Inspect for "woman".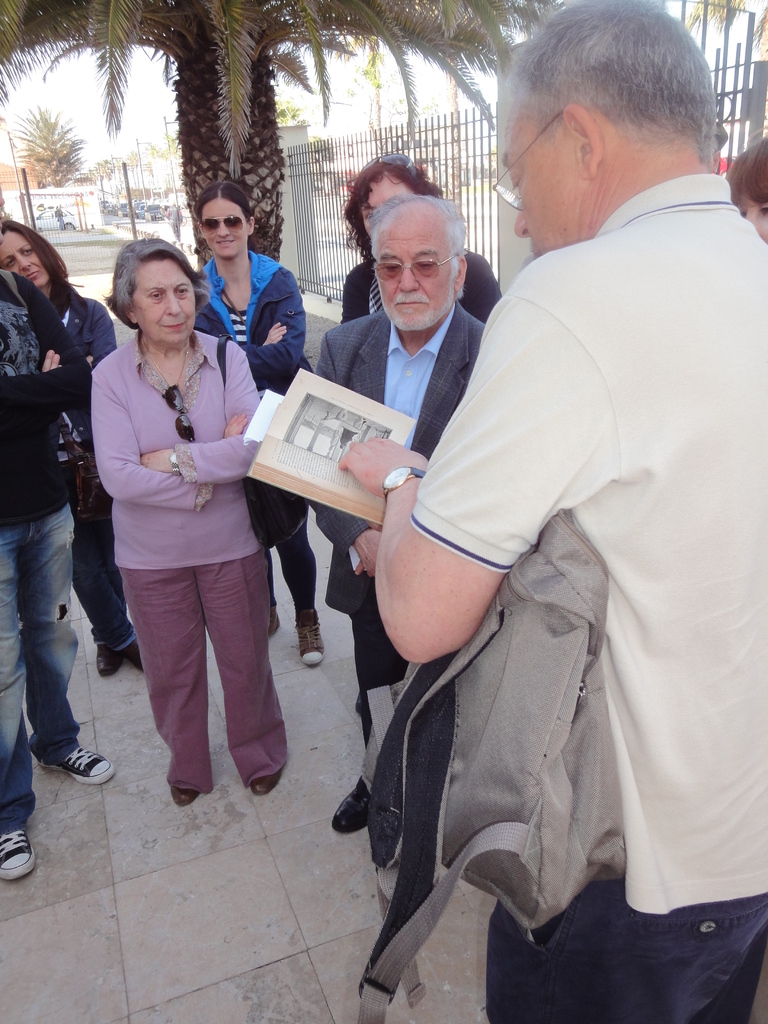
Inspection: 328,151,515,762.
